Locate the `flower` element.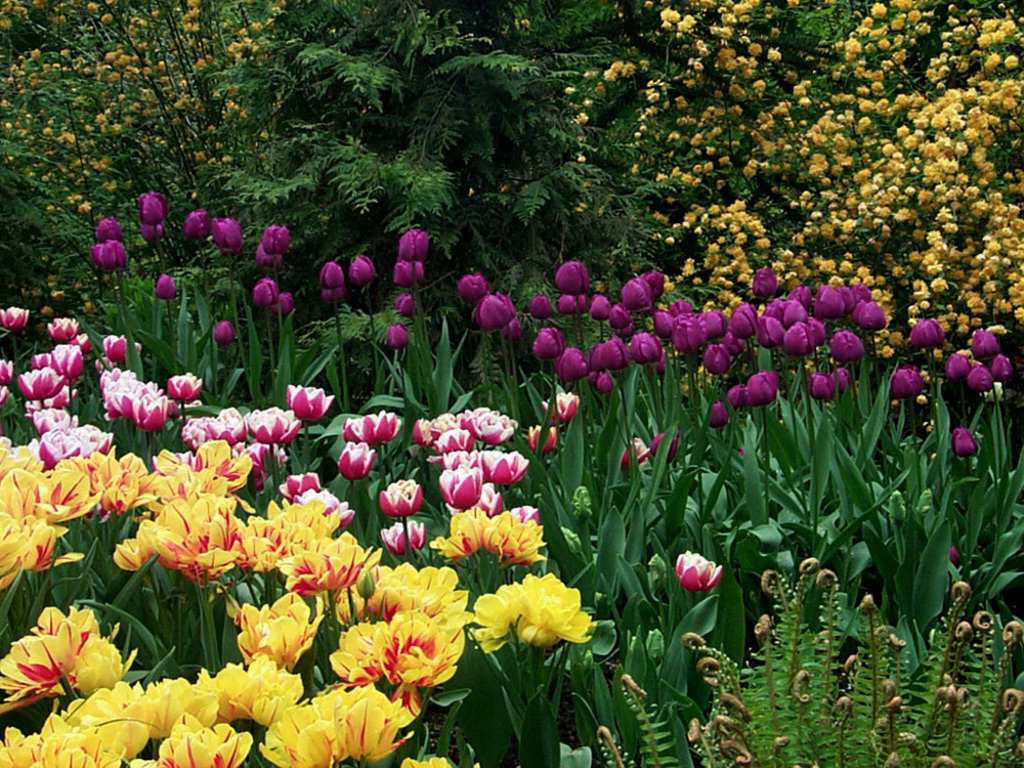
Element bbox: x1=528 y1=292 x2=555 y2=321.
